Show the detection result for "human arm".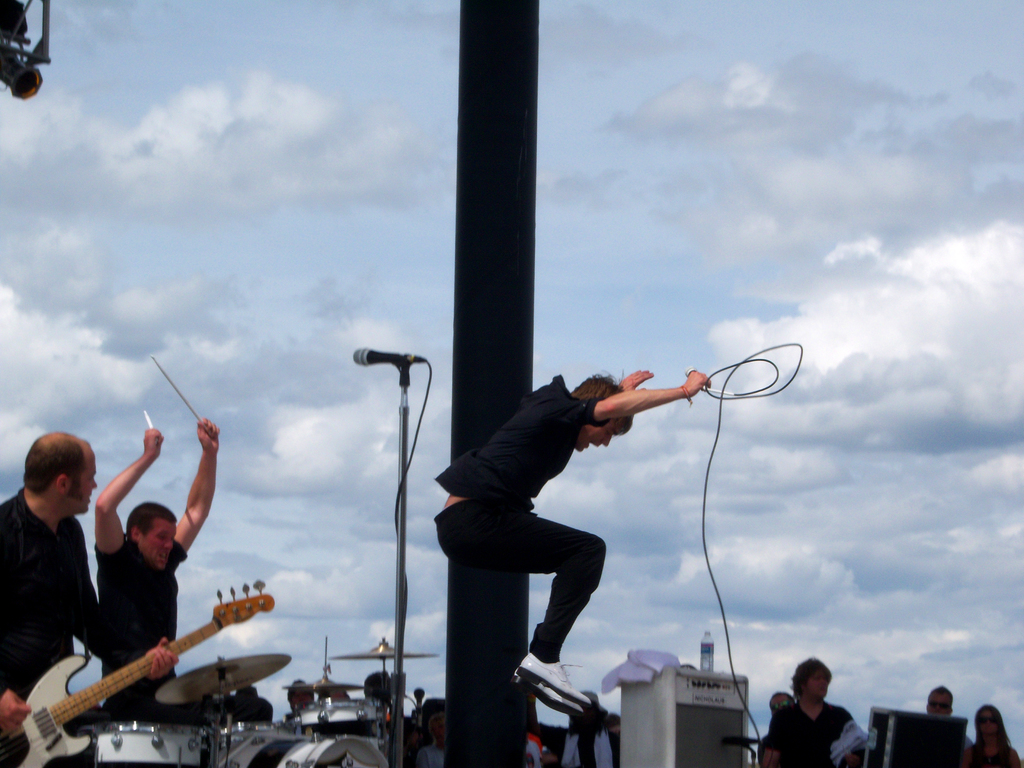
[159,415,225,564].
